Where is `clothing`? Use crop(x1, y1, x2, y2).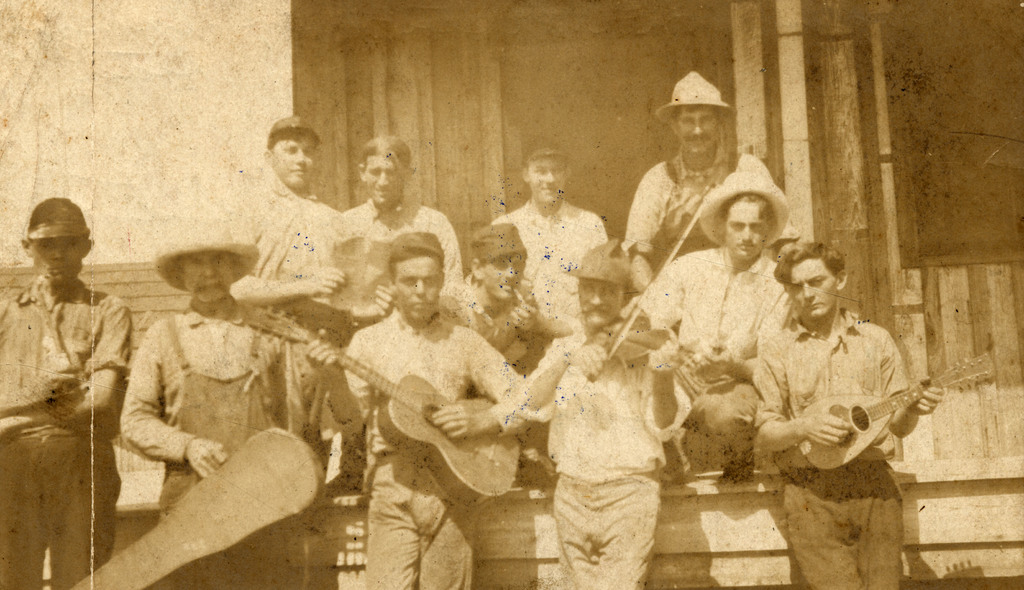
crop(636, 241, 803, 472).
